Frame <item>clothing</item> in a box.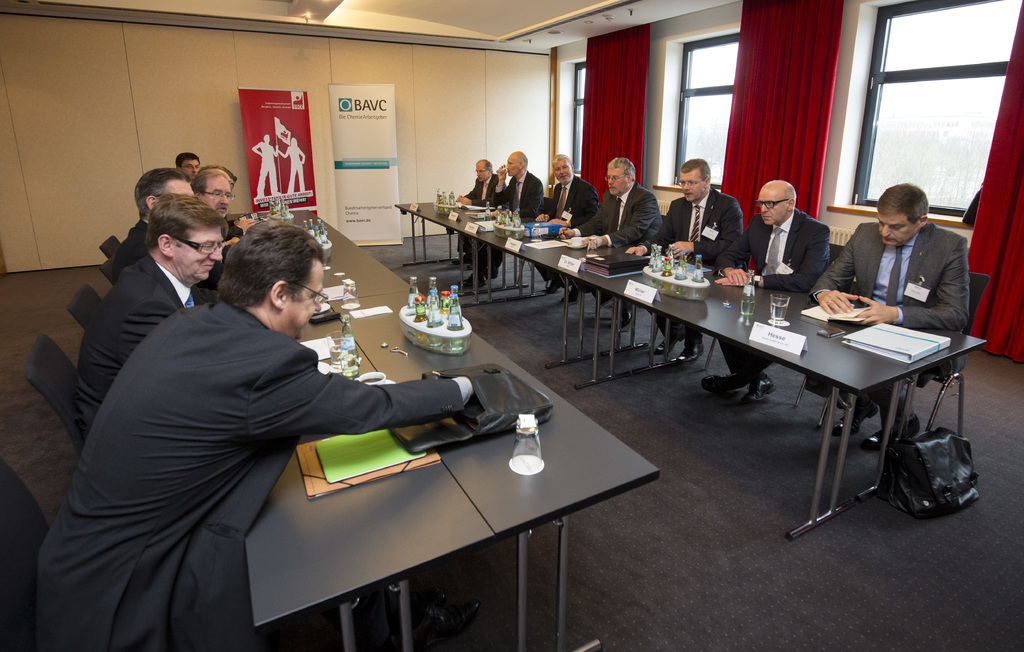
<box>531,175,601,279</box>.
